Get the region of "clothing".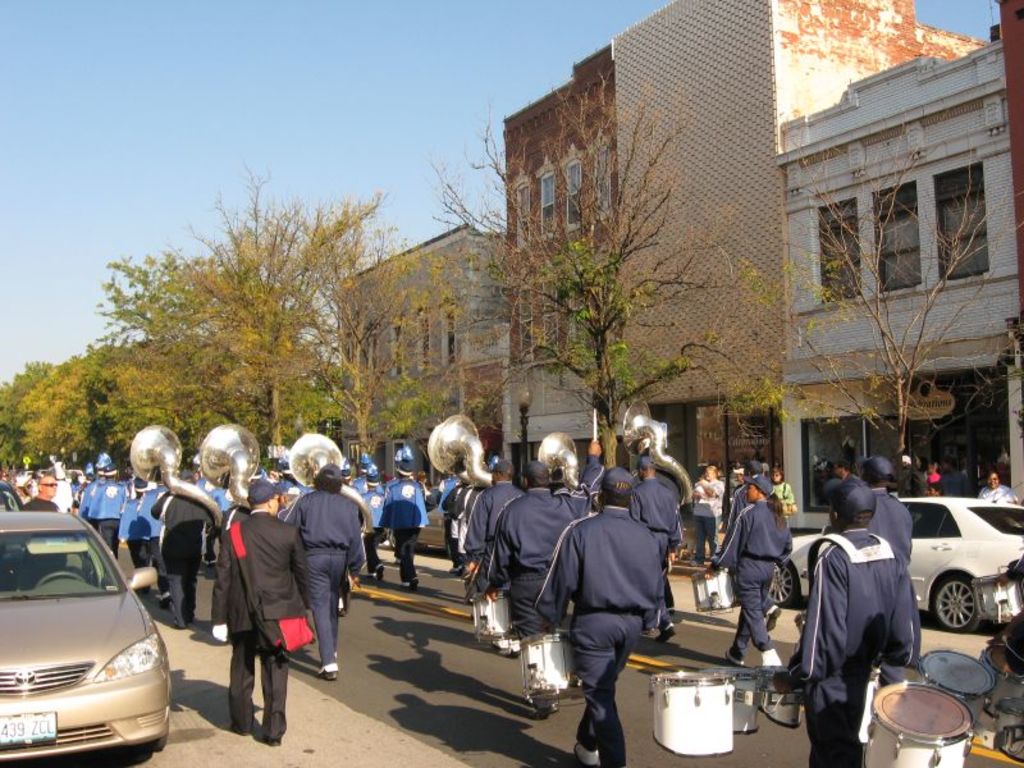
BBox(708, 497, 800, 659).
